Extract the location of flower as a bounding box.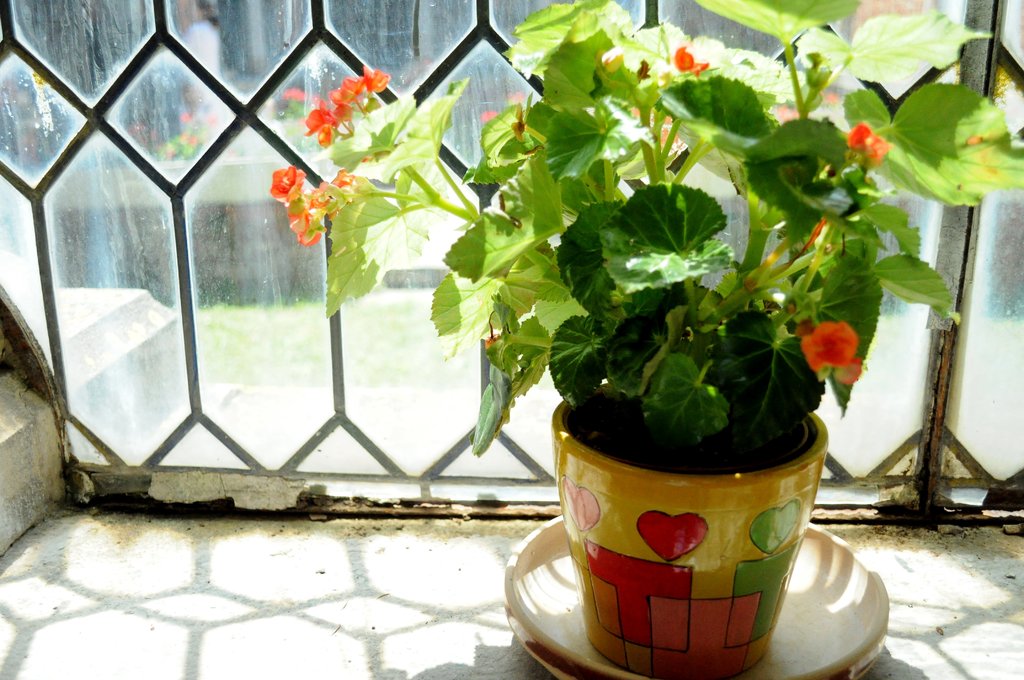
box(673, 45, 707, 76).
